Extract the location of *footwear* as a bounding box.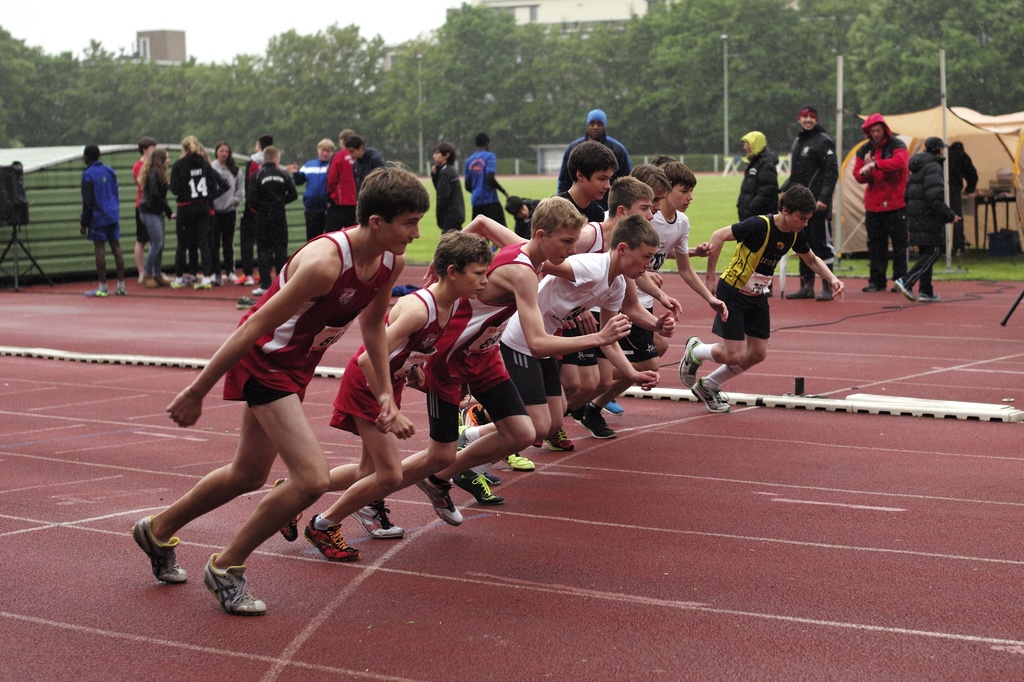
detection(116, 283, 133, 297).
